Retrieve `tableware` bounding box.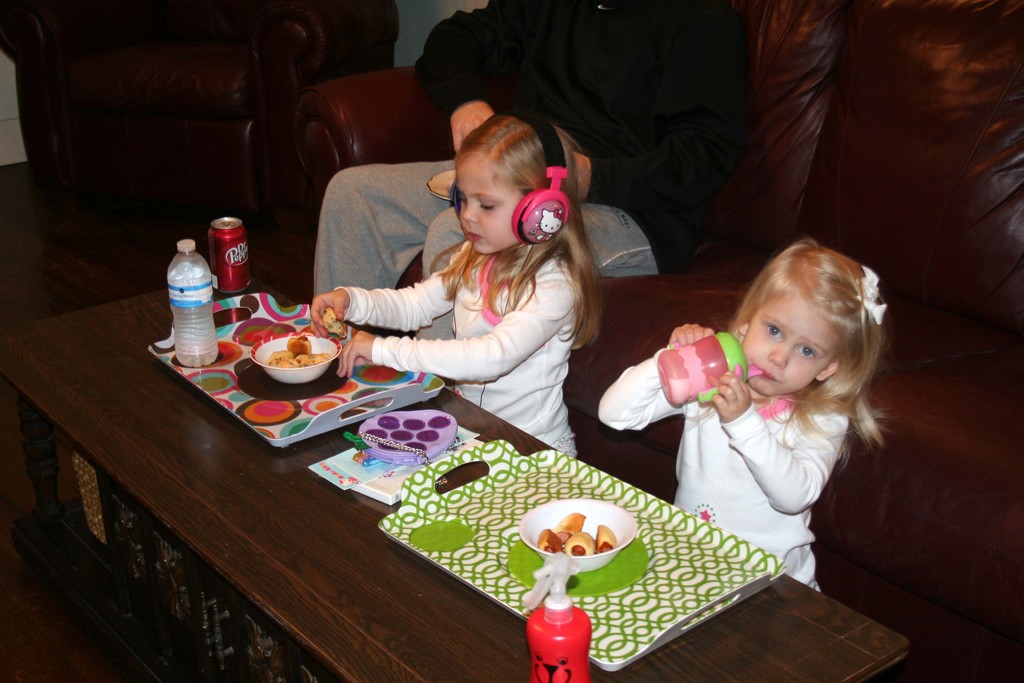
Bounding box: box(511, 497, 645, 589).
